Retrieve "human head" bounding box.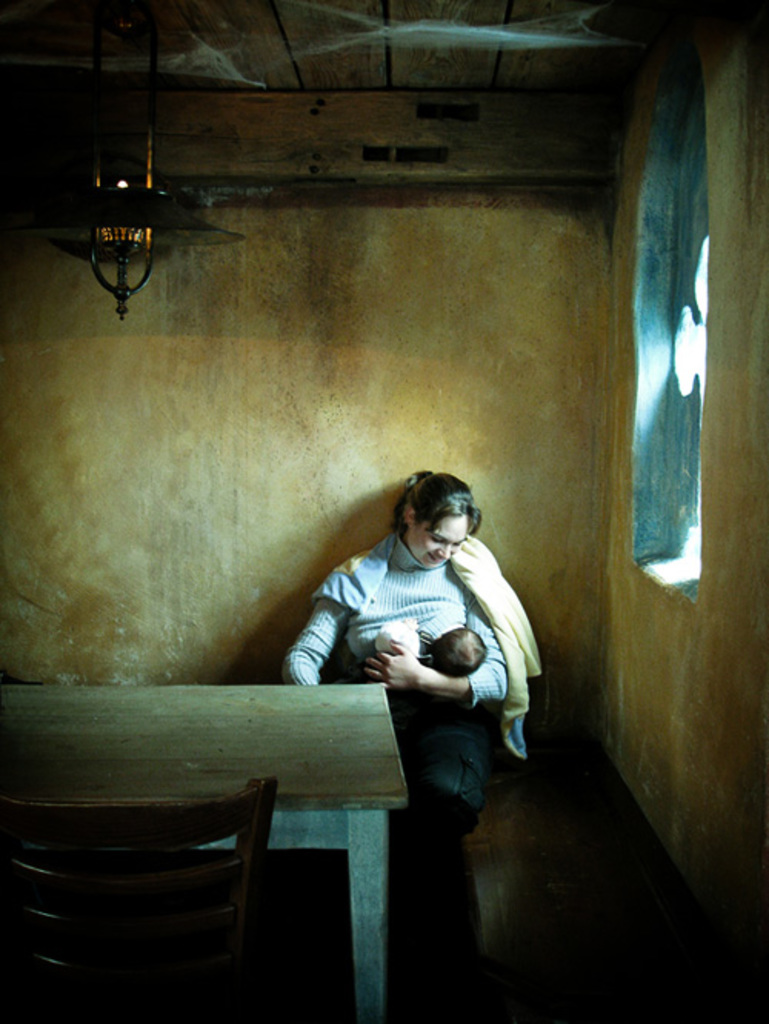
Bounding box: <bbox>432, 629, 486, 678</bbox>.
